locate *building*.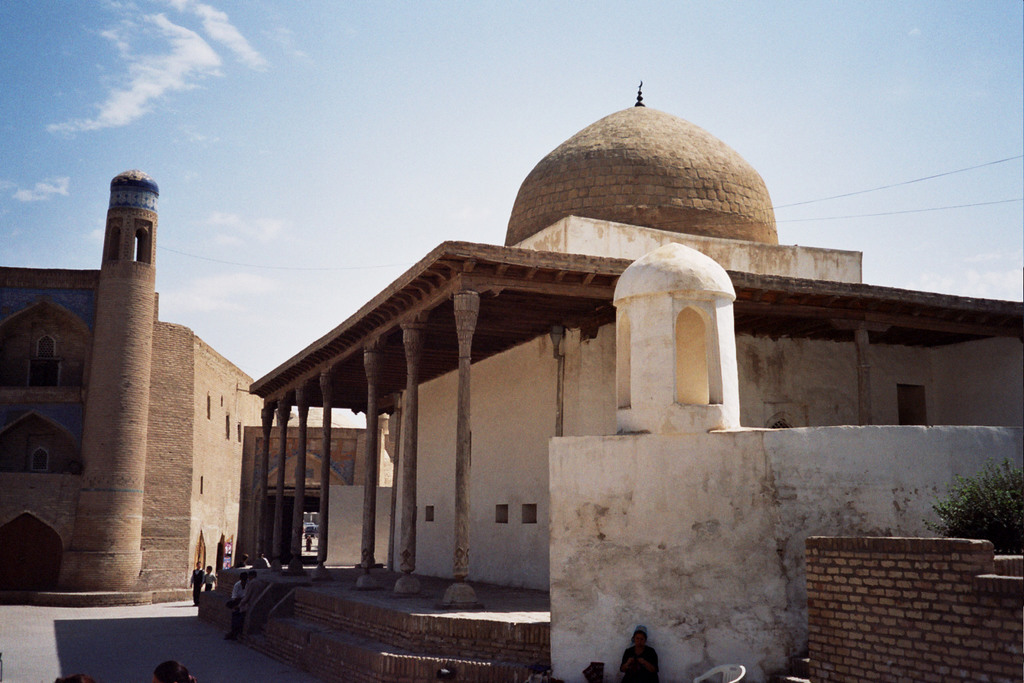
Bounding box: left=194, top=85, right=1023, bottom=682.
